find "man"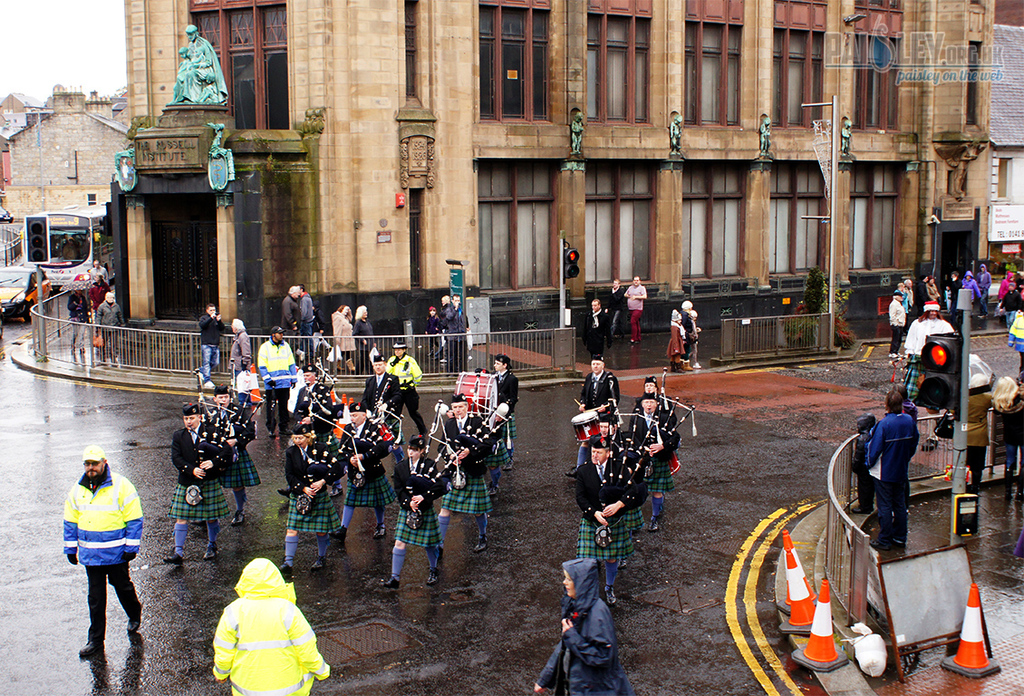
[left=65, top=282, right=88, bottom=355]
